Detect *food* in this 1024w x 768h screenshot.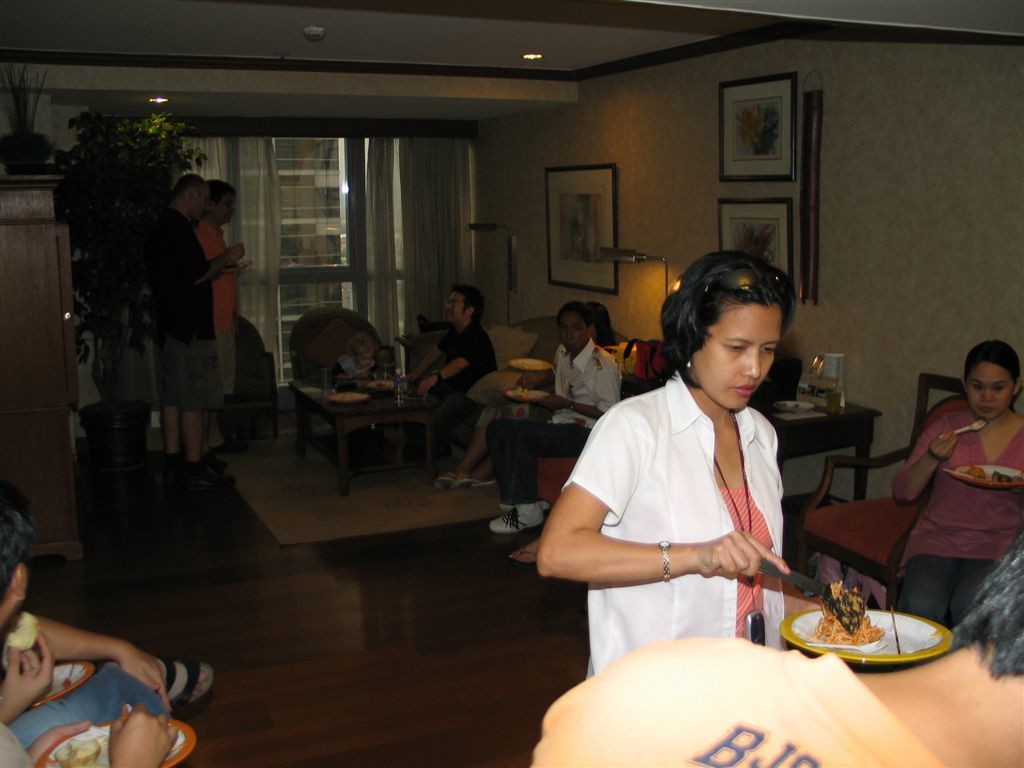
Detection: locate(48, 726, 117, 765).
